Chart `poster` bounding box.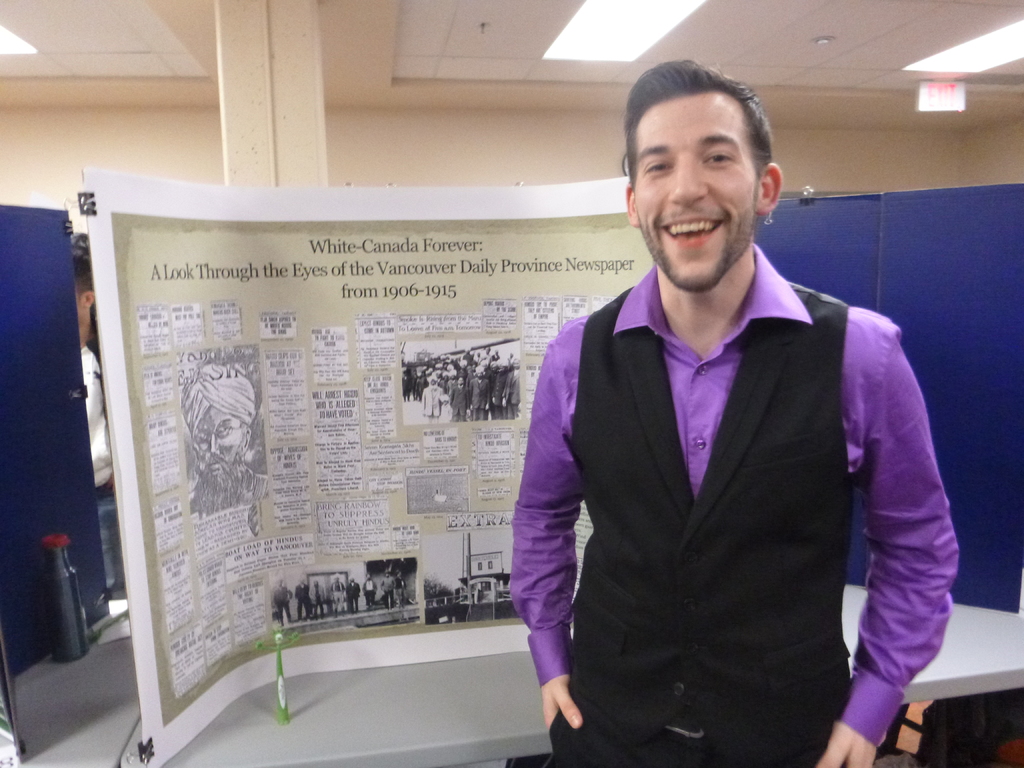
Charted: box=[83, 172, 627, 767].
